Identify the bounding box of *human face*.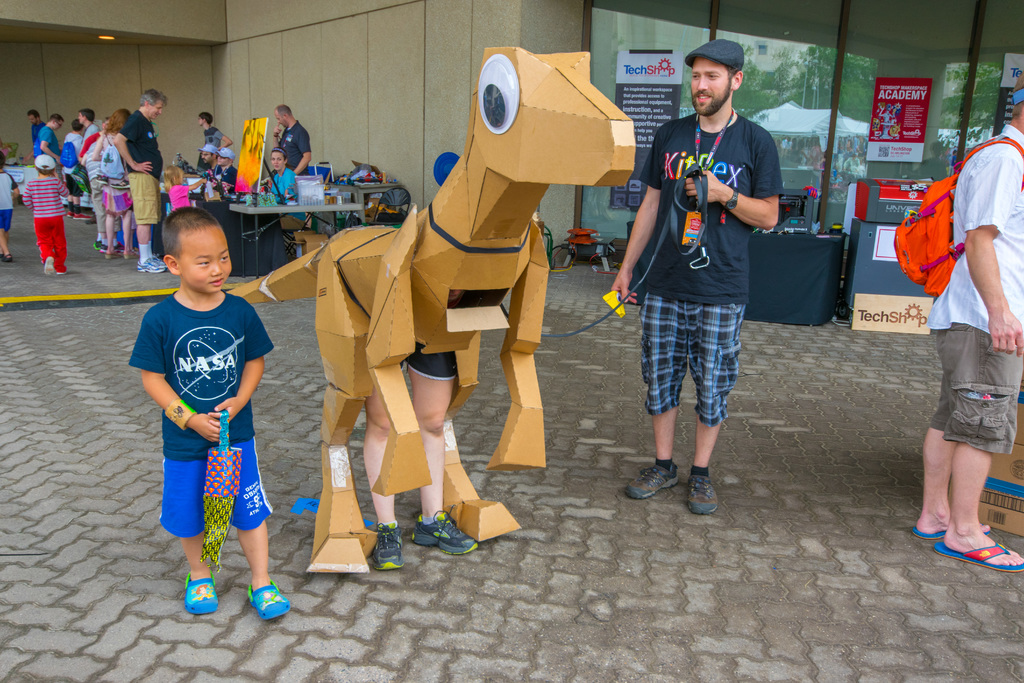
(left=58, top=119, right=63, bottom=128).
